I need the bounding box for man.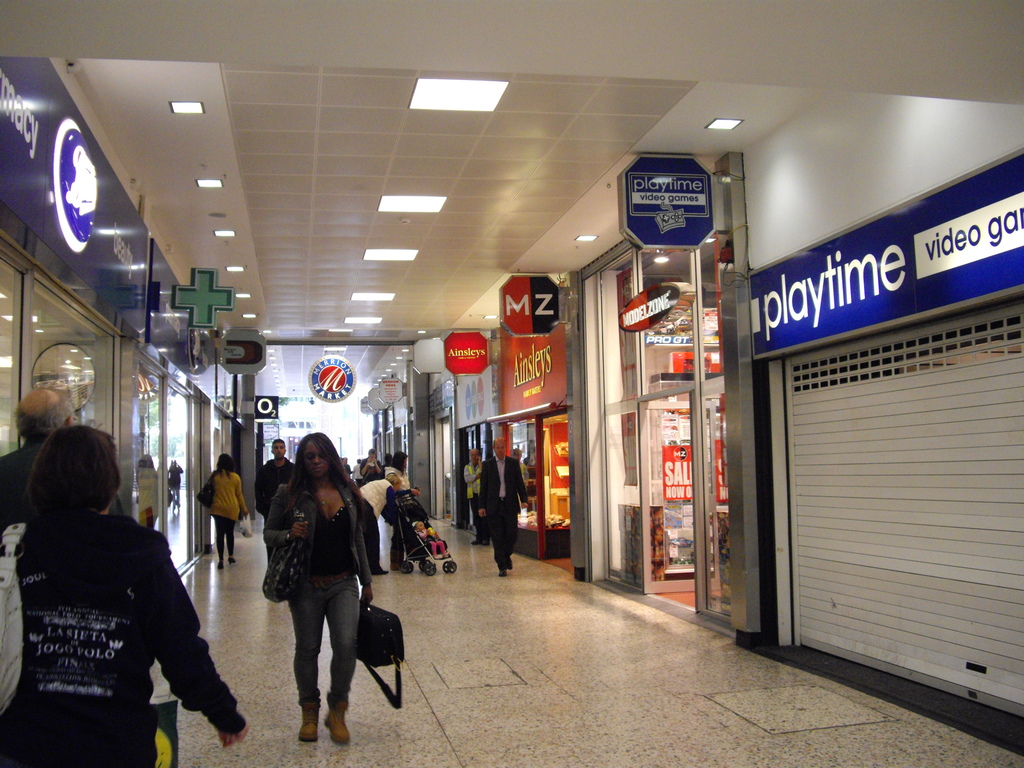
Here it is: {"x1": 476, "y1": 439, "x2": 525, "y2": 578}.
